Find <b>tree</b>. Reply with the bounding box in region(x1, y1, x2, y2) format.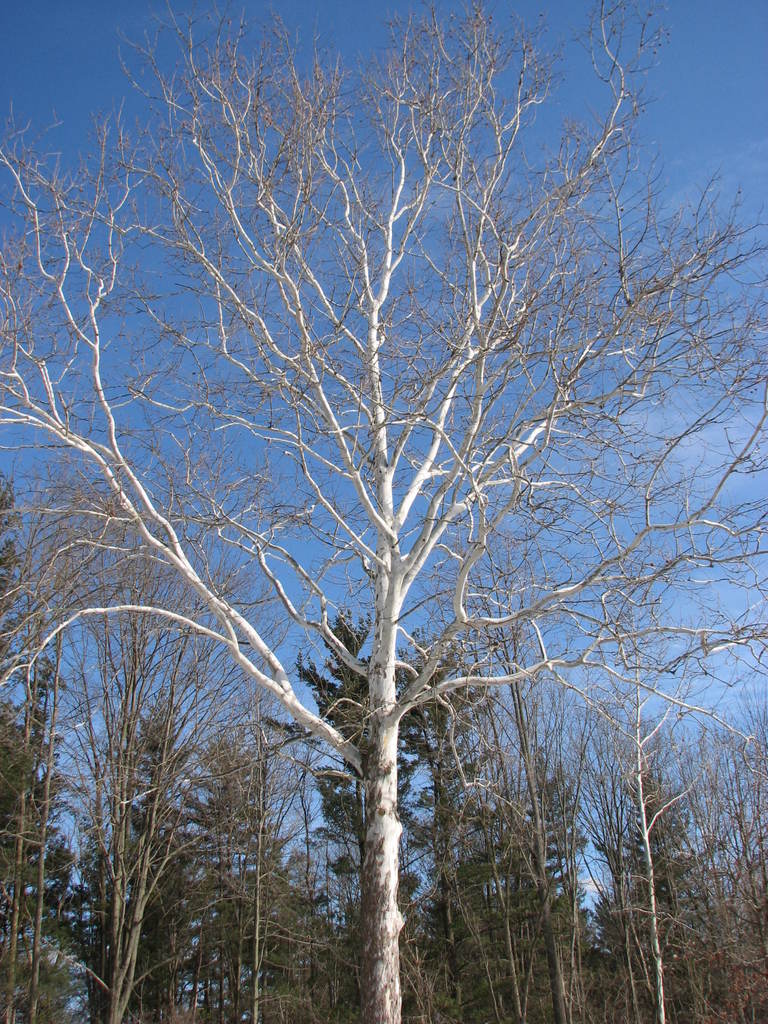
region(273, 617, 495, 1023).
